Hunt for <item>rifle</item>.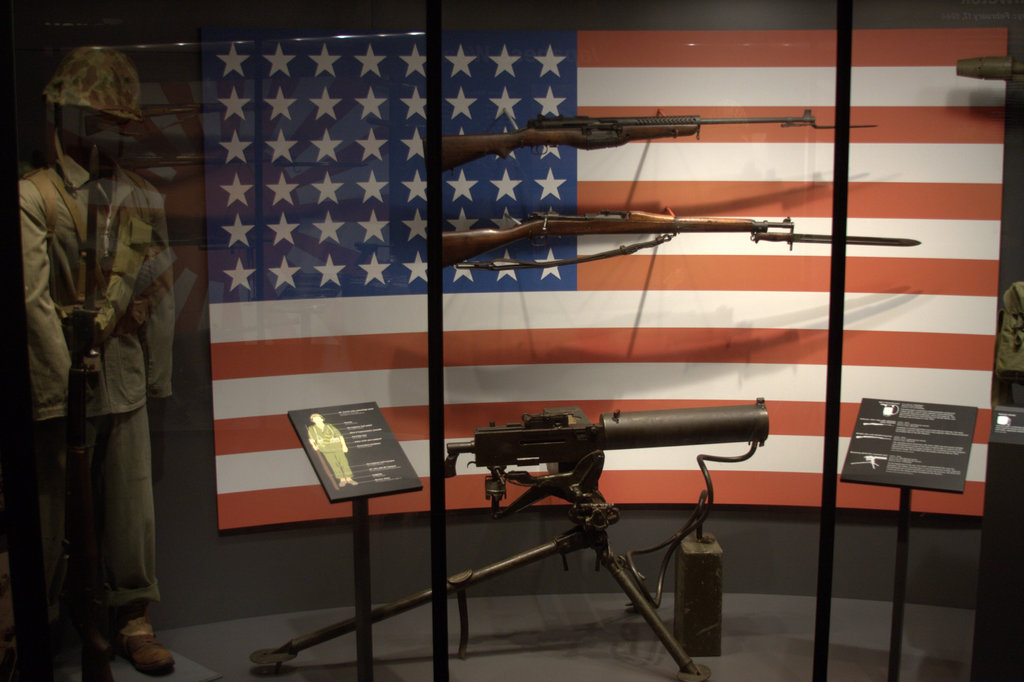
Hunted down at <region>441, 206, 922, 271</region>.
